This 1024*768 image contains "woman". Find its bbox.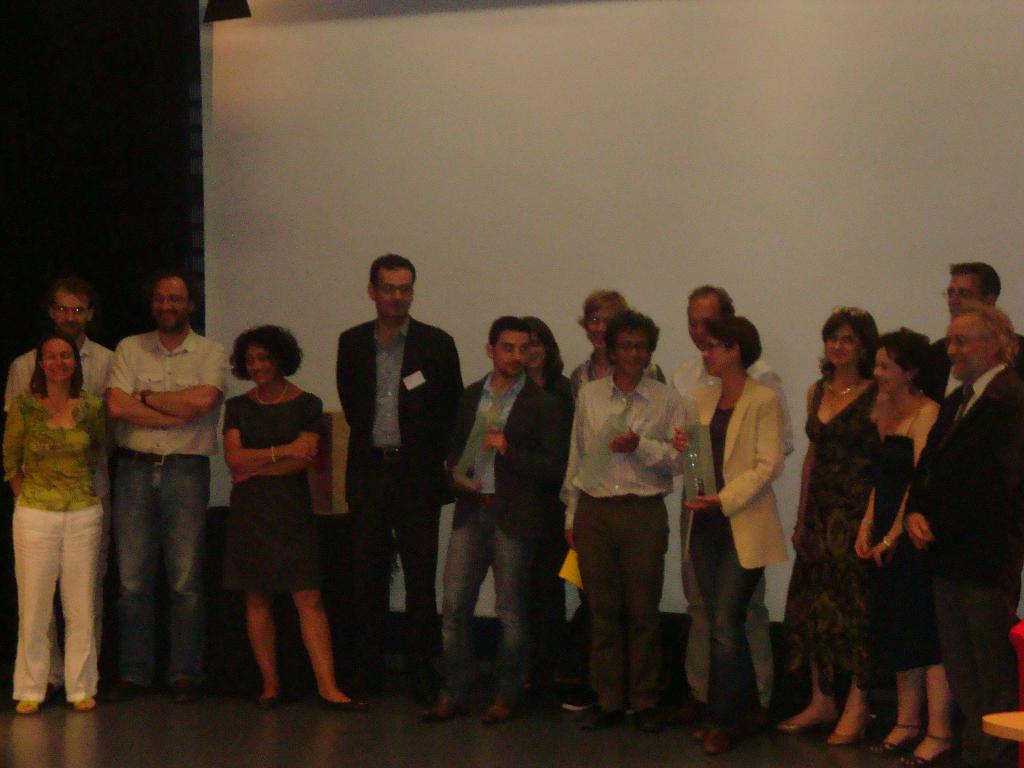
left=196, top=326, right=325, bottom=699.
